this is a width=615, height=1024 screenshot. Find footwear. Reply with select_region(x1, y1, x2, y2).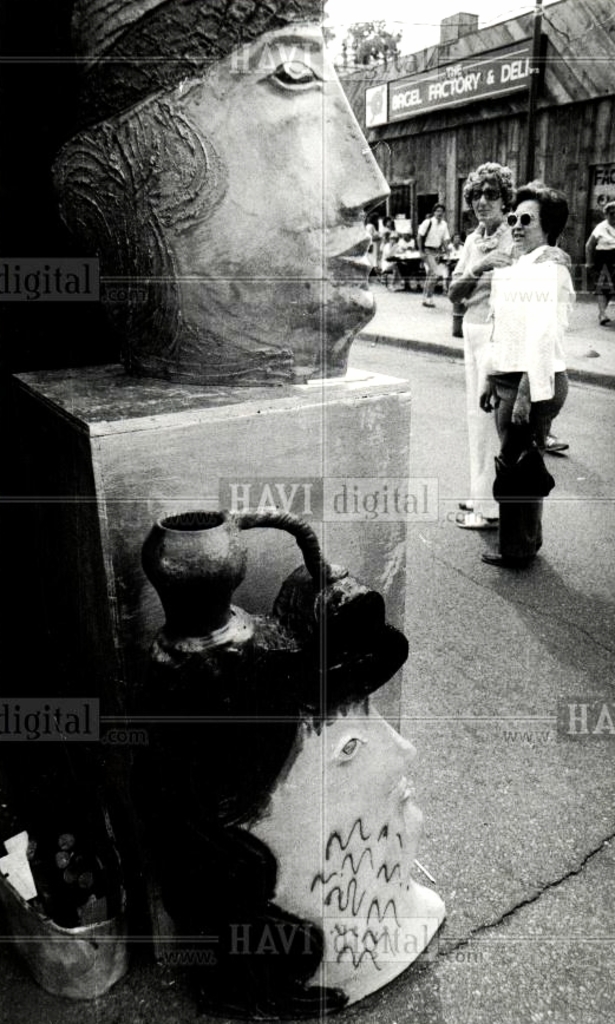
select_region(457, 514, 498, 531).
